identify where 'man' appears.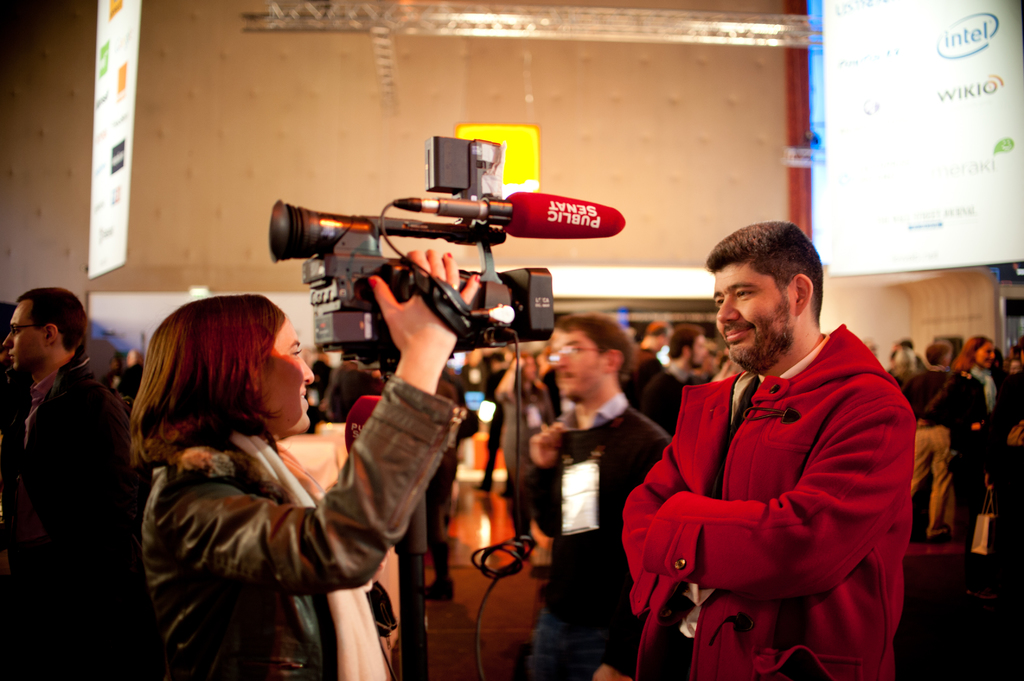
Appears at bbox=(526, 311, 673, 680).
